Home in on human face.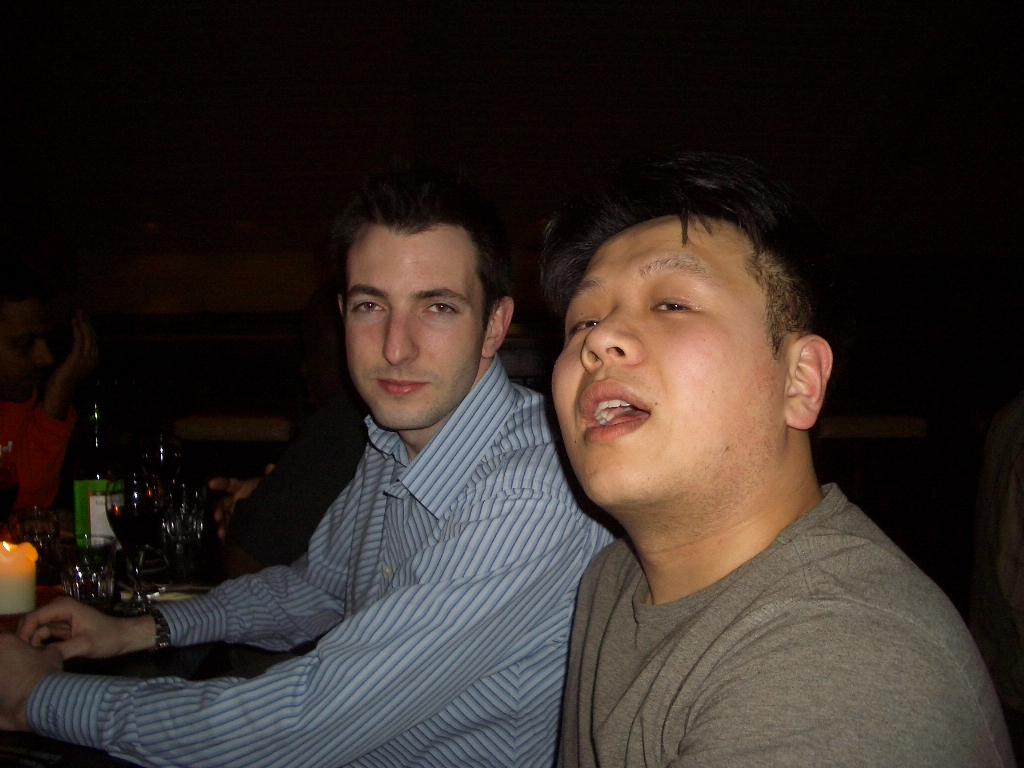
Homed in at region(343, 228, 483, 427).
